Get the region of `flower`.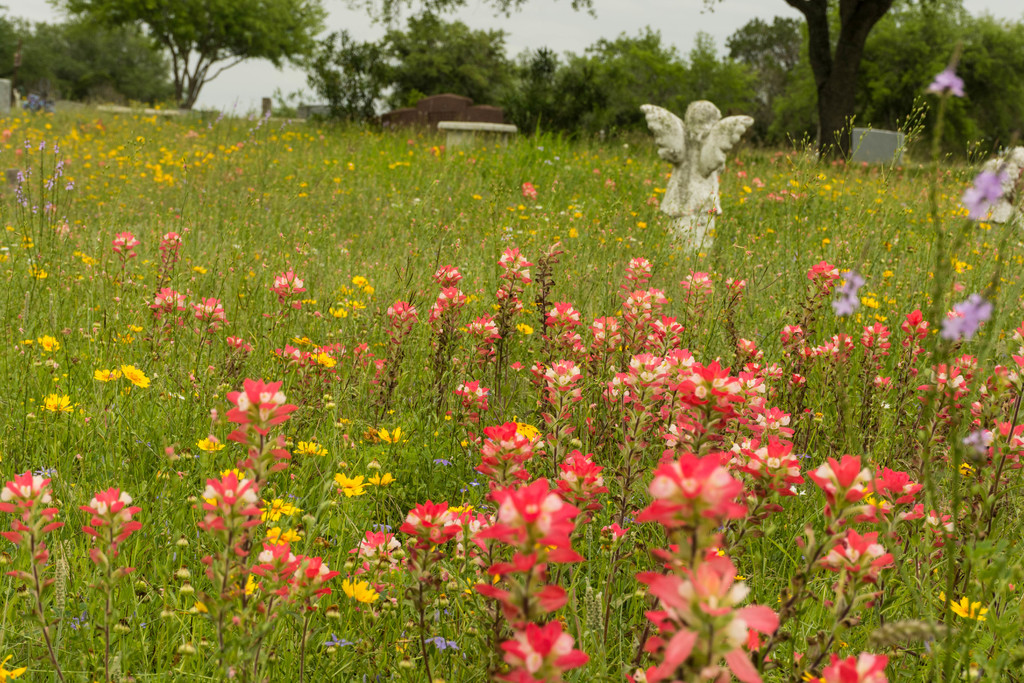
[188, 297, 231, 329].
